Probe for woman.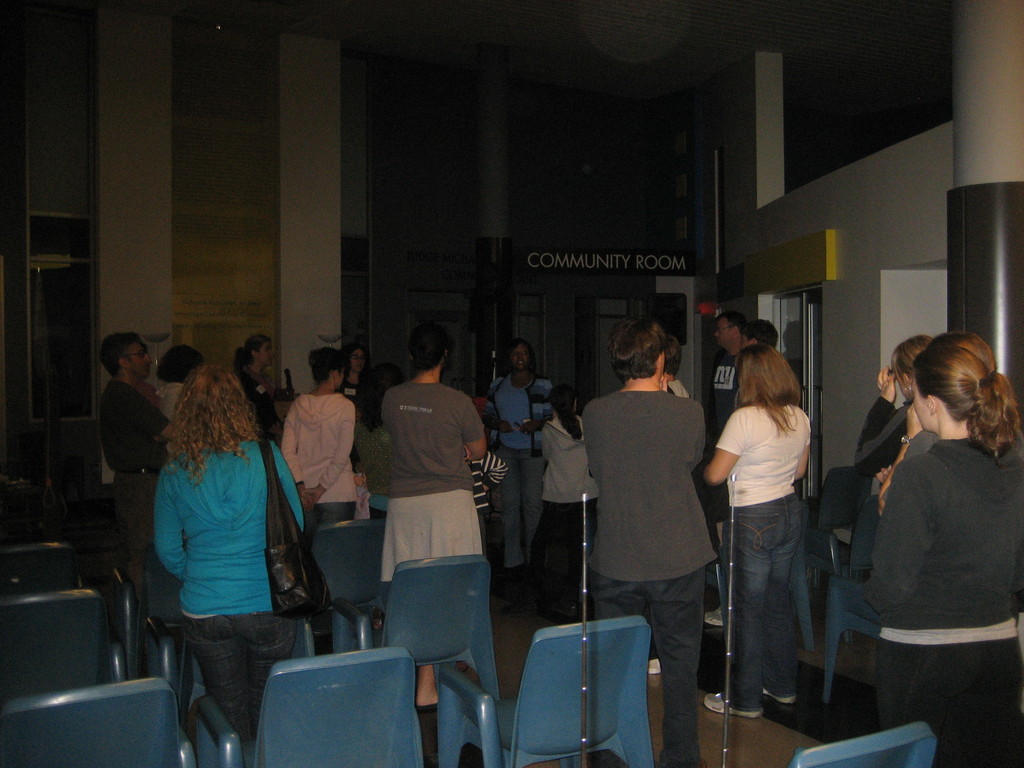
Probe result: (854, 337, 931, 479).
